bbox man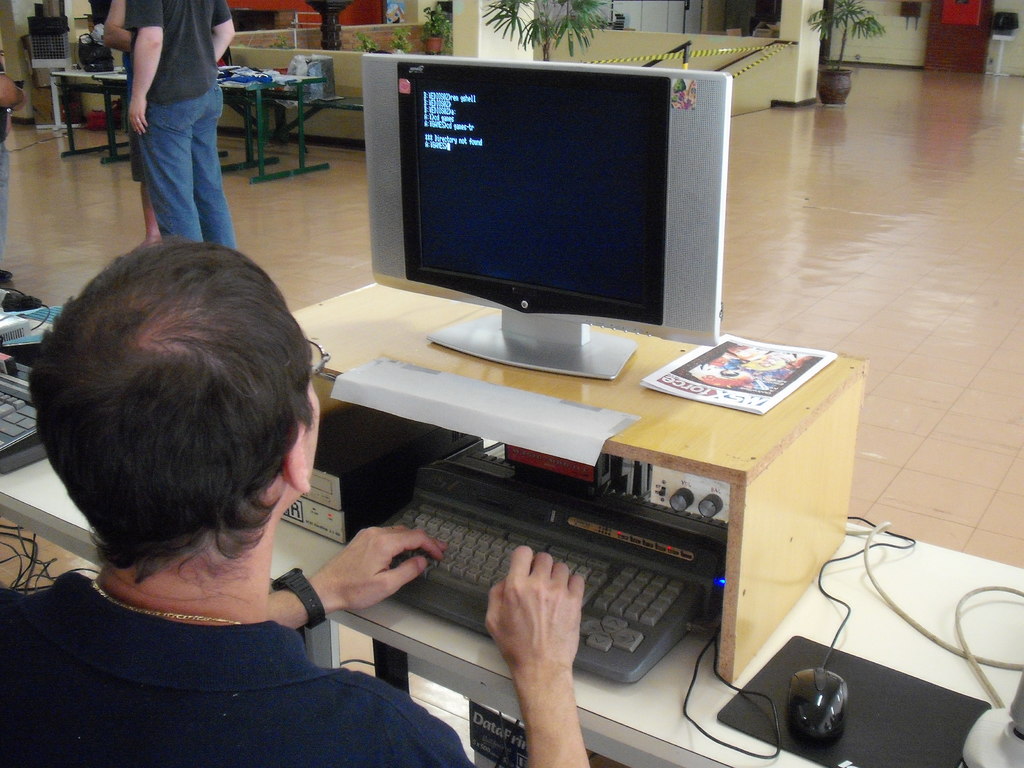
box(117, 0, 244, 236)
